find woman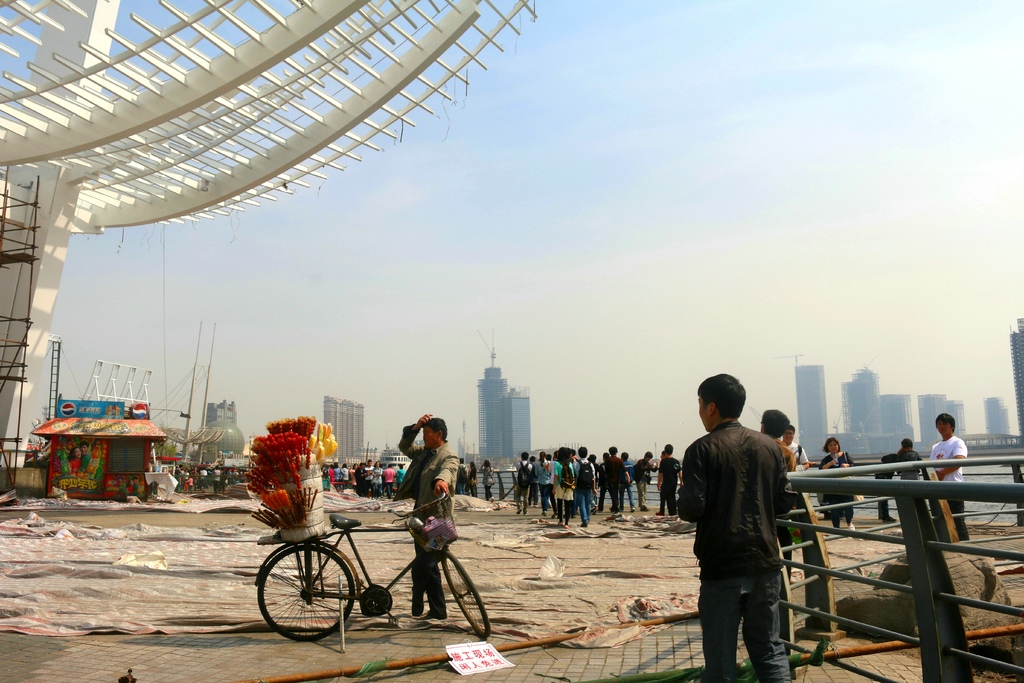
locate(471, 461, 480, 494)
